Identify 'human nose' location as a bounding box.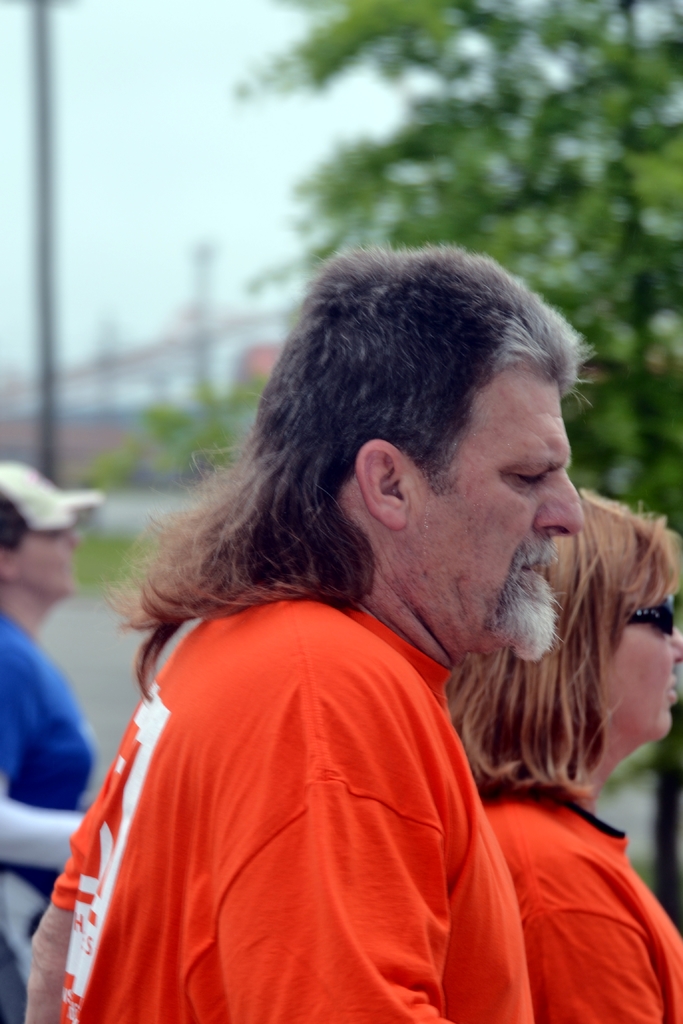
pyautogui.locateOnScreen(670, 625, 682, 662).
